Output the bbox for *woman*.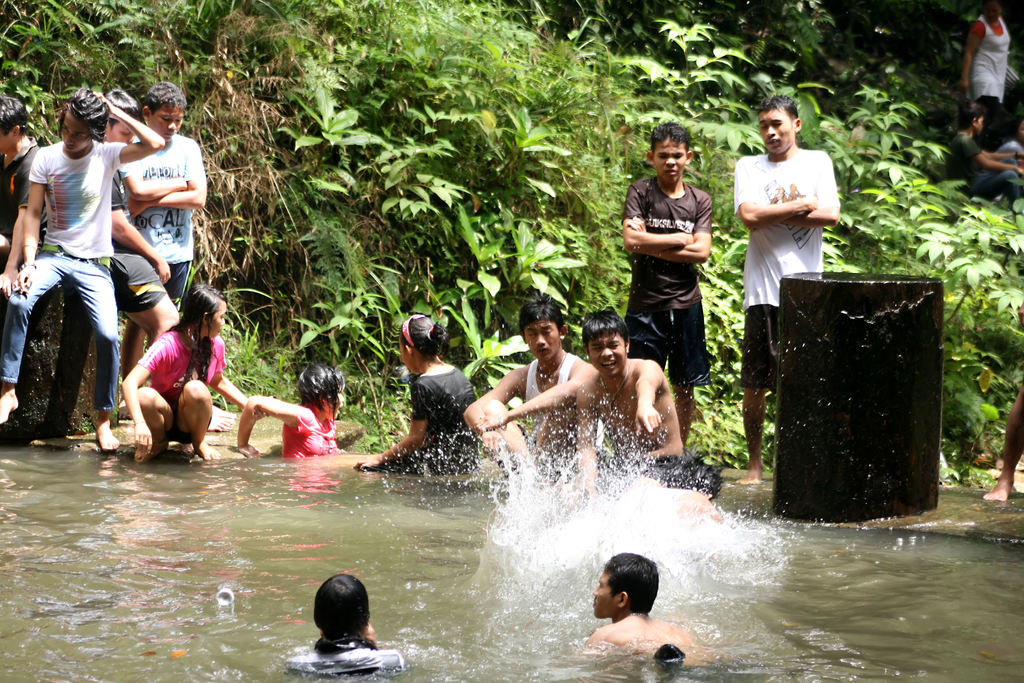
360, 315, 489, 477.
